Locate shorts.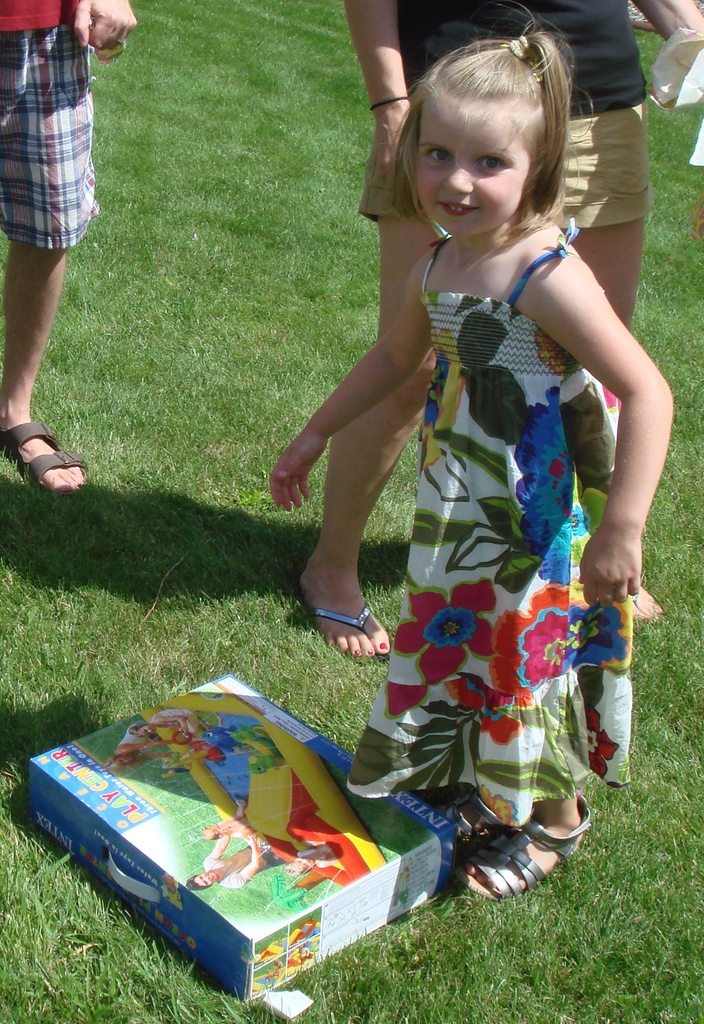
Bounding box: x1=362 y1=106 x2=654 y2=230.
